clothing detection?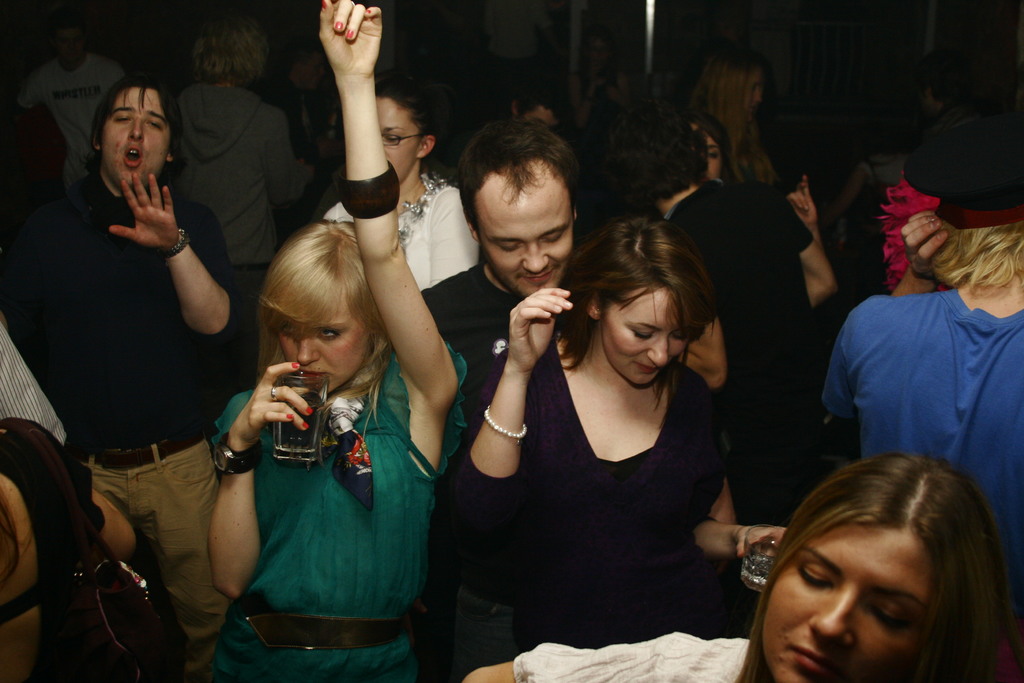
[x1=826, y1=283, x2=1023, y2=675]
